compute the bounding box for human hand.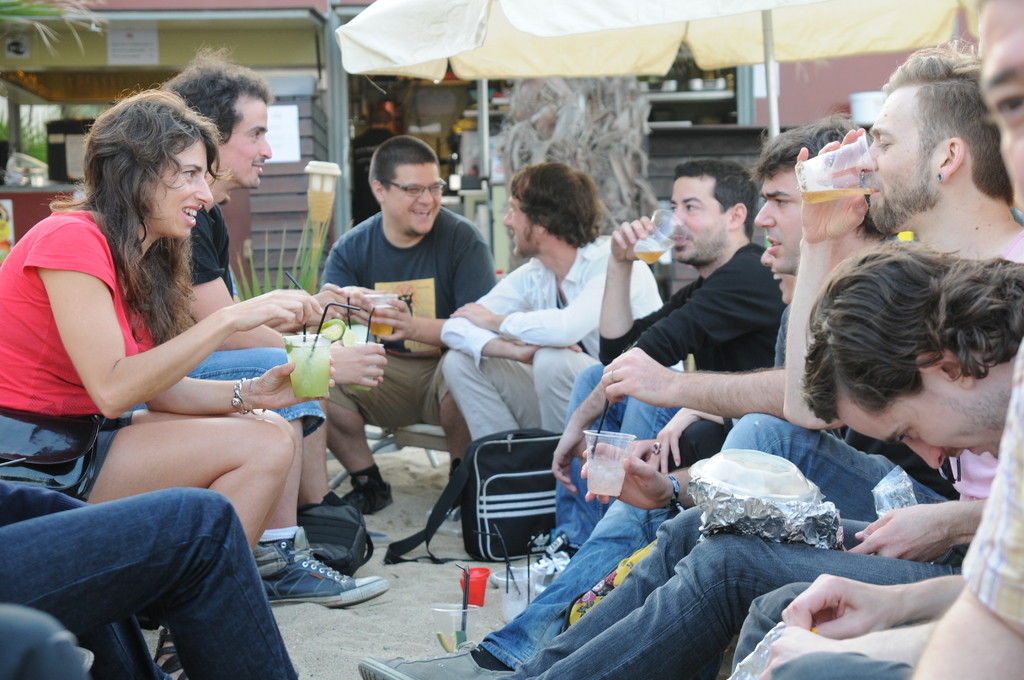
l=845, t=503, r=955, b=567.
